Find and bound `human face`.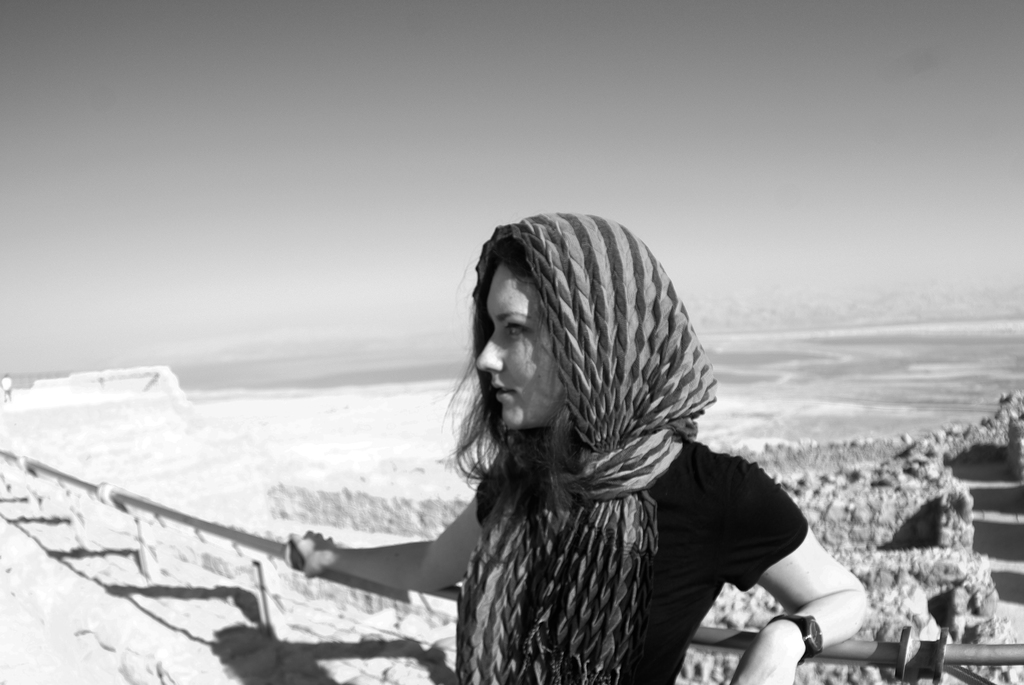
Bound: (474,278,566,421).
